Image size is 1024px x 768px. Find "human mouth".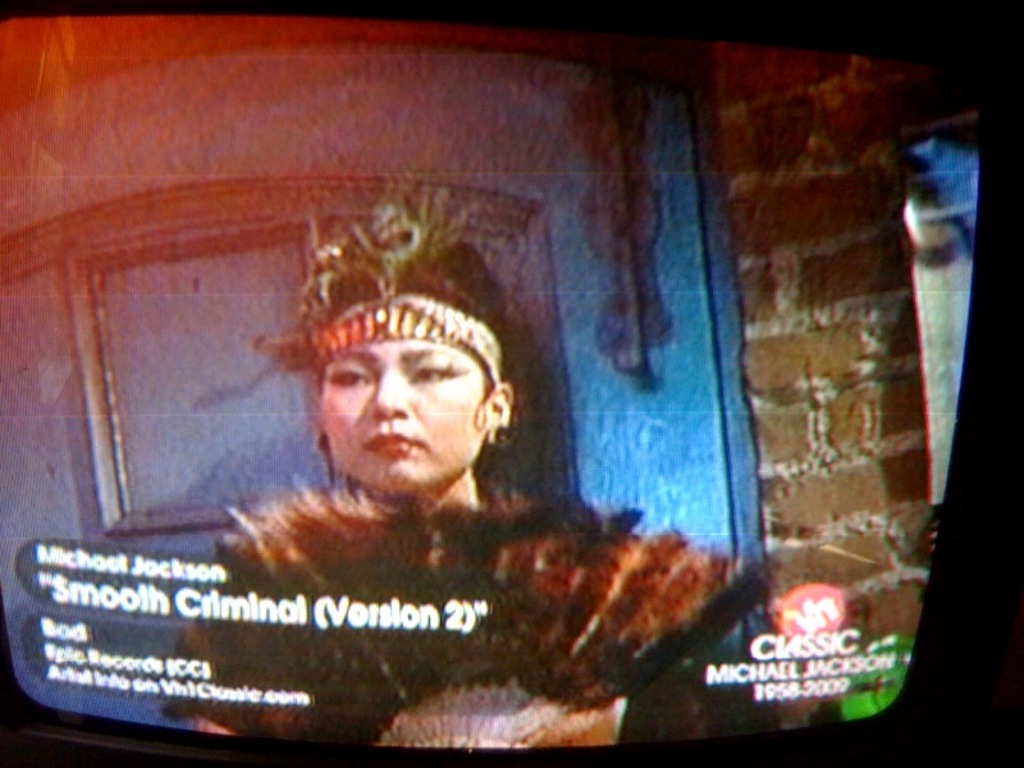
362/430/419/453.
